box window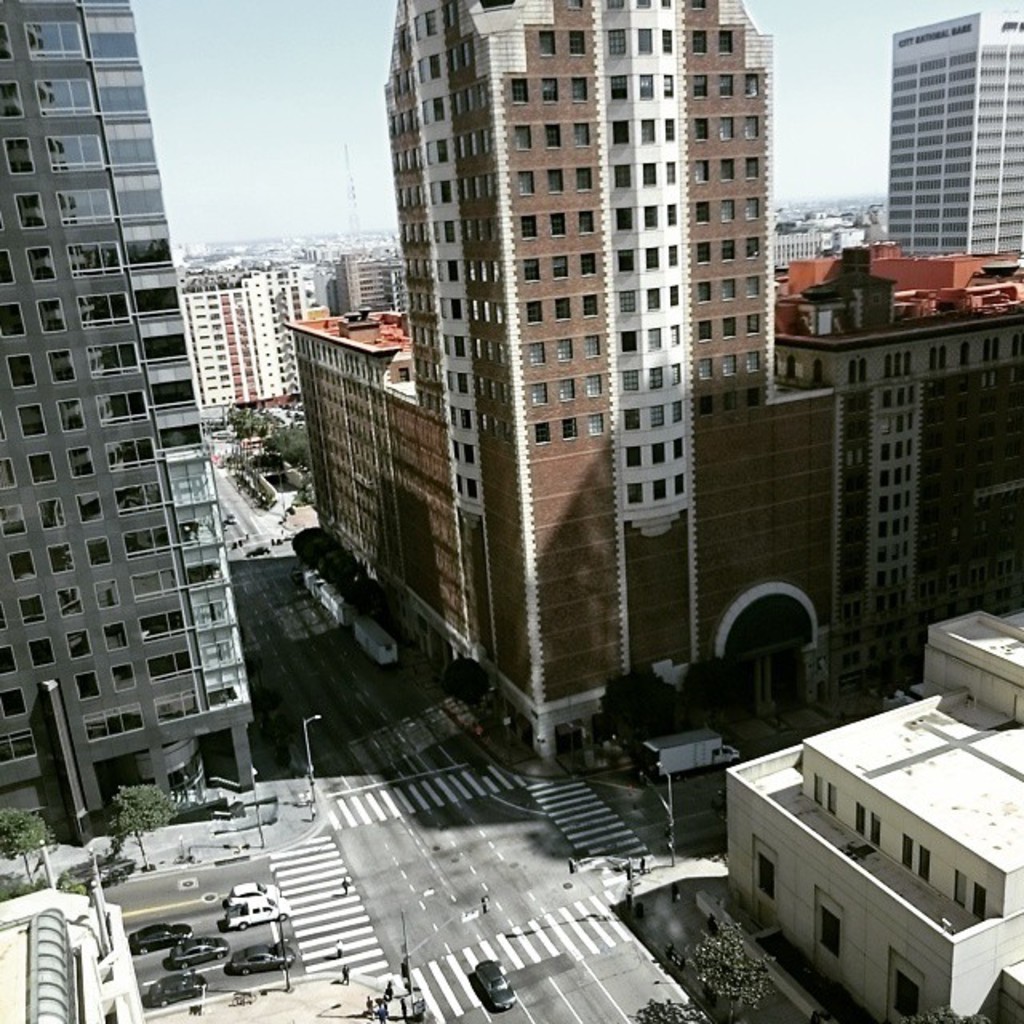
x1=653 y1=27 x2=683 y2=58
